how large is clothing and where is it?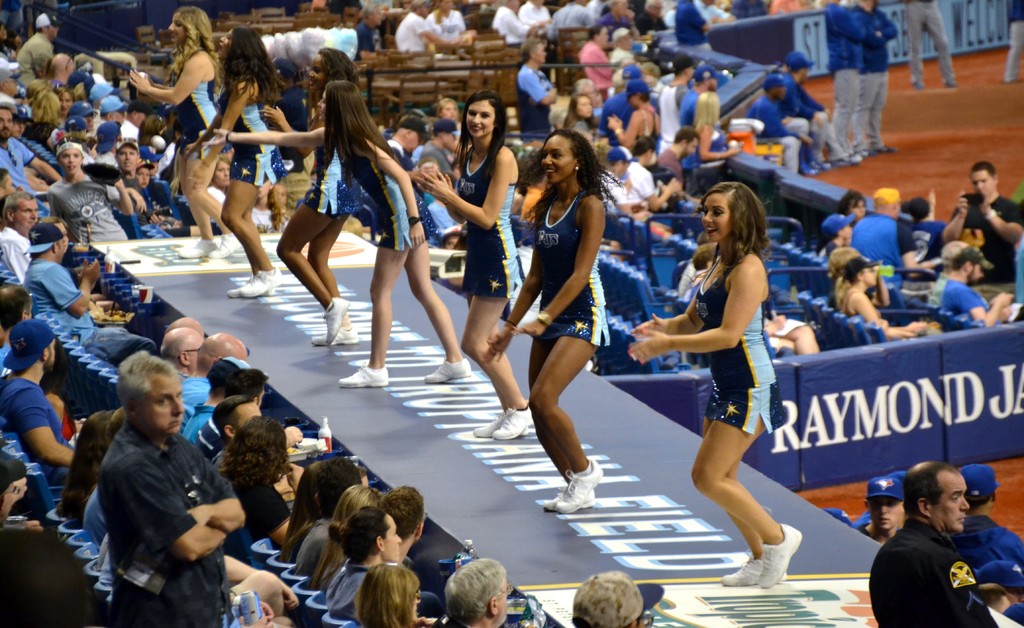
Bounding box: <region>0, 229, 40, 284</region>.
